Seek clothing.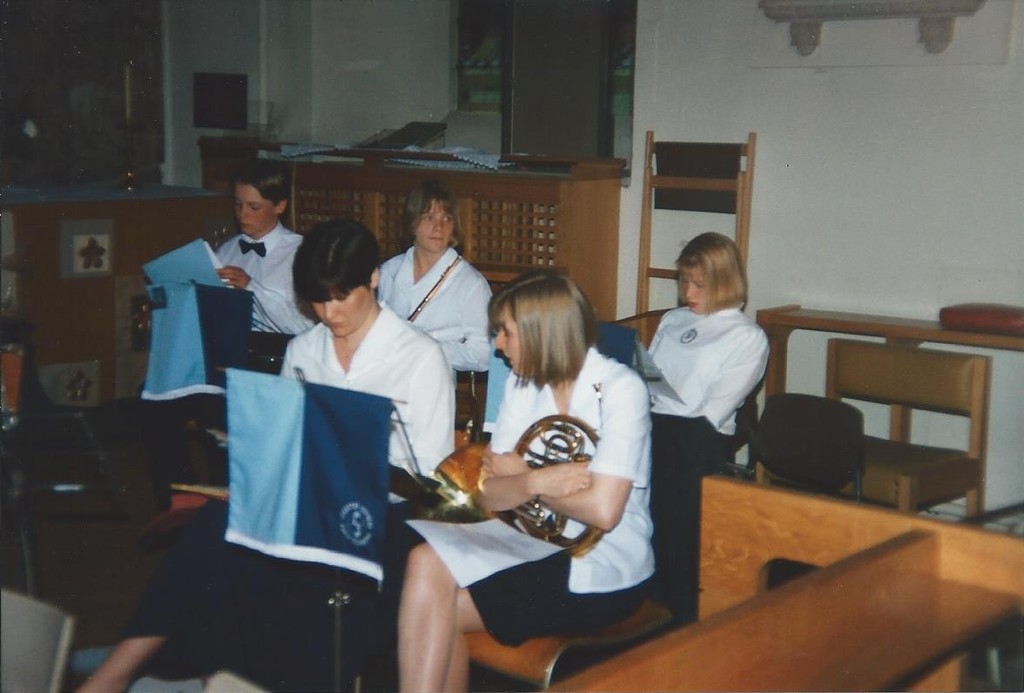
[465, 346, 664, 649].
